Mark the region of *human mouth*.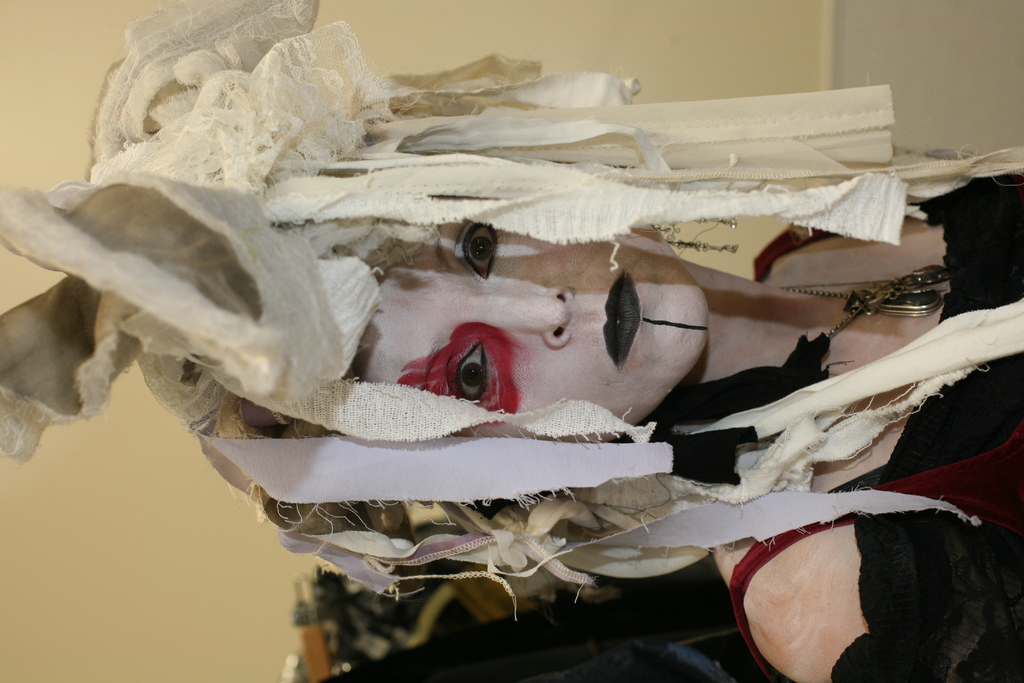
Region: 603:274:639:363.
